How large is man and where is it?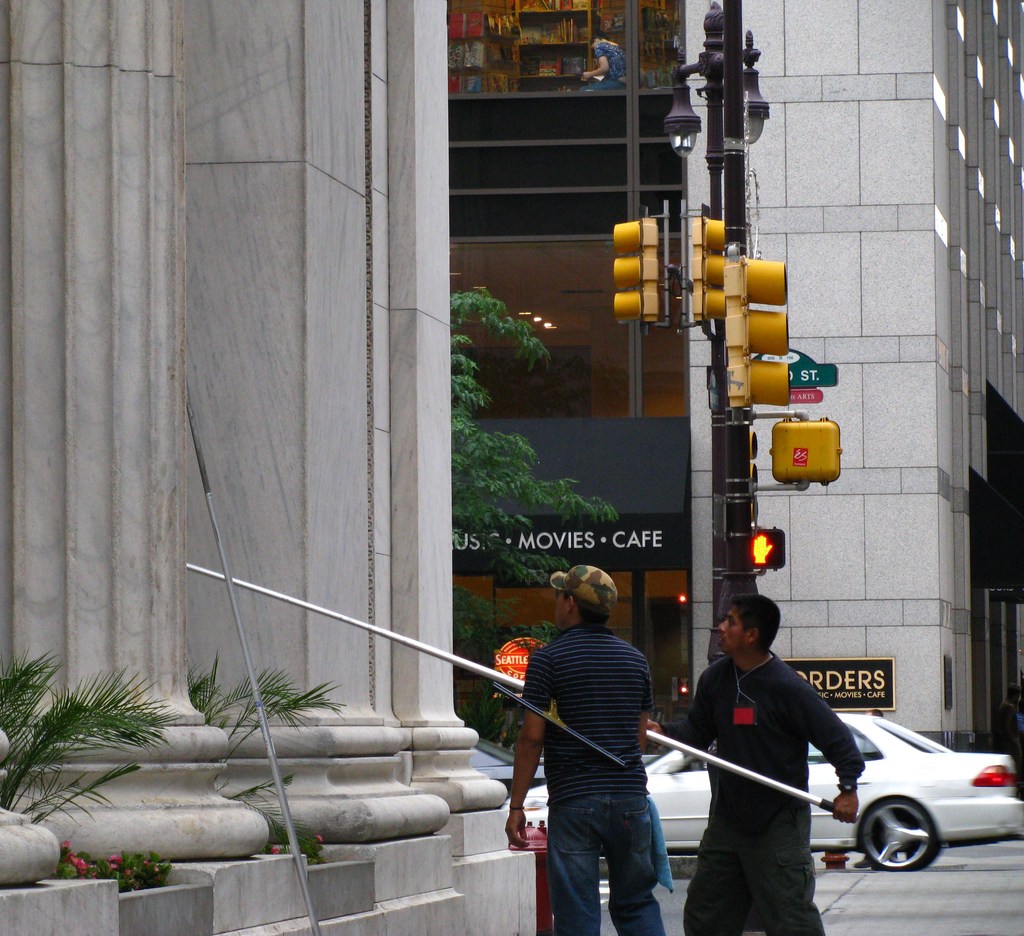
Bounding box: locate(649, 600, 869, 930).
